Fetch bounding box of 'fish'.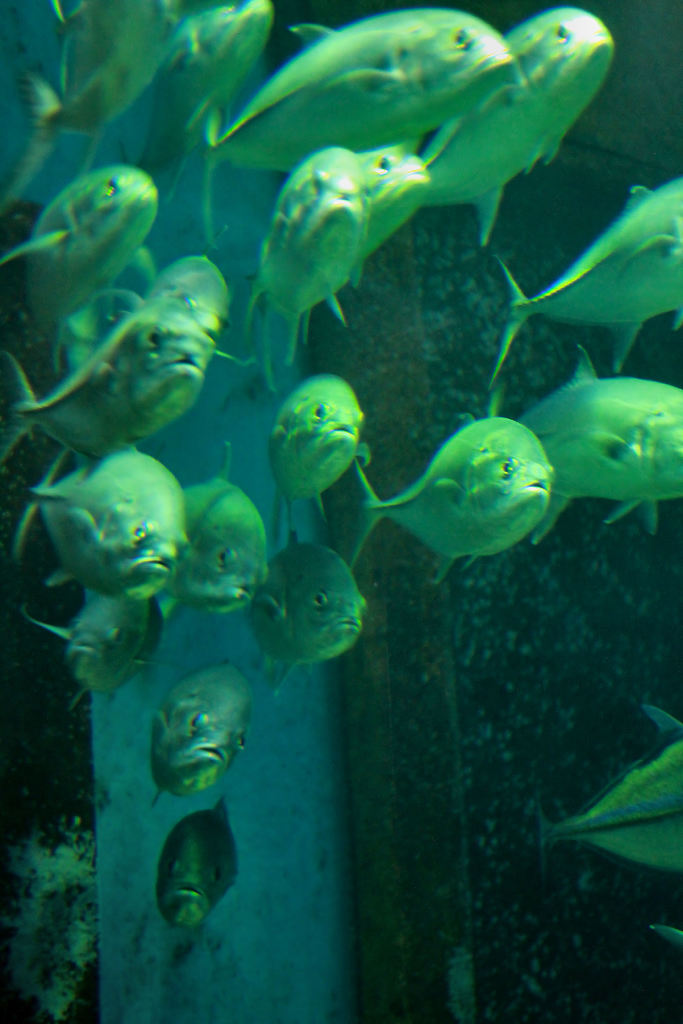
Bbox: [0,294,211,485].
